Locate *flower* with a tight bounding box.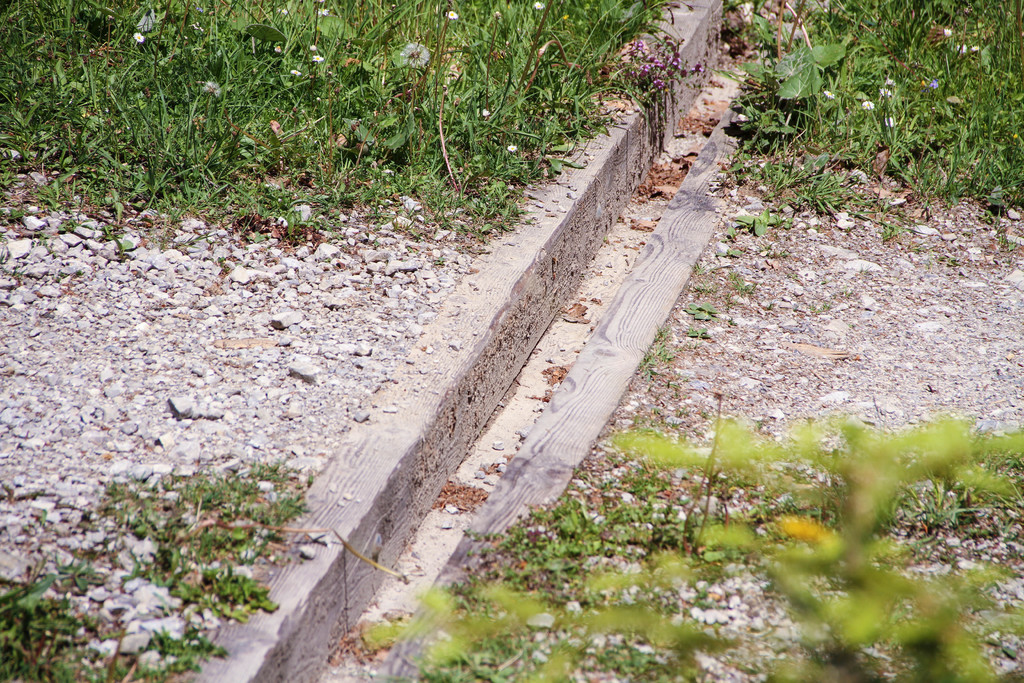
region(289, 69, 301, 76).
